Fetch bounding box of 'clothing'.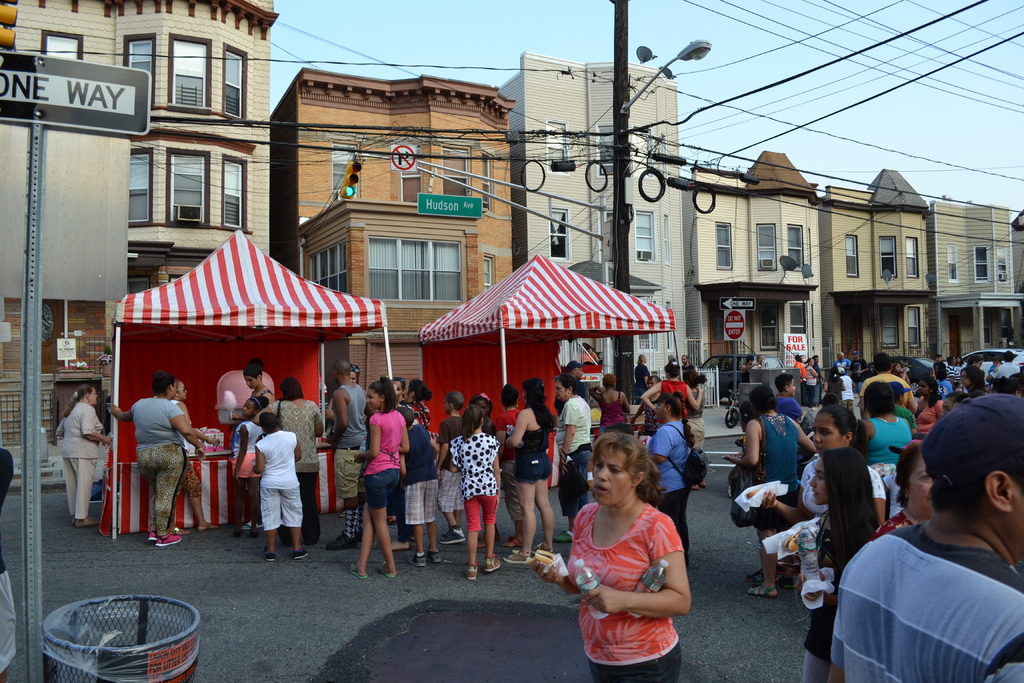
Bbox: 353,409,410,508.
